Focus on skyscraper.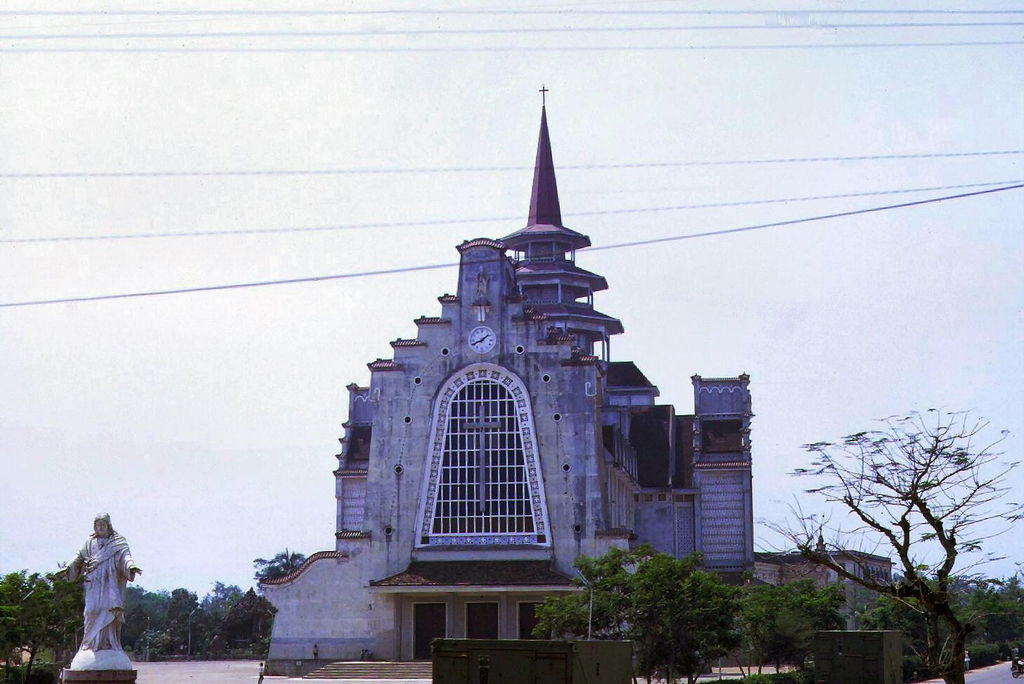
Focused at {"left": 337, "top": 143, "right": 661, "bottom": 614}.
